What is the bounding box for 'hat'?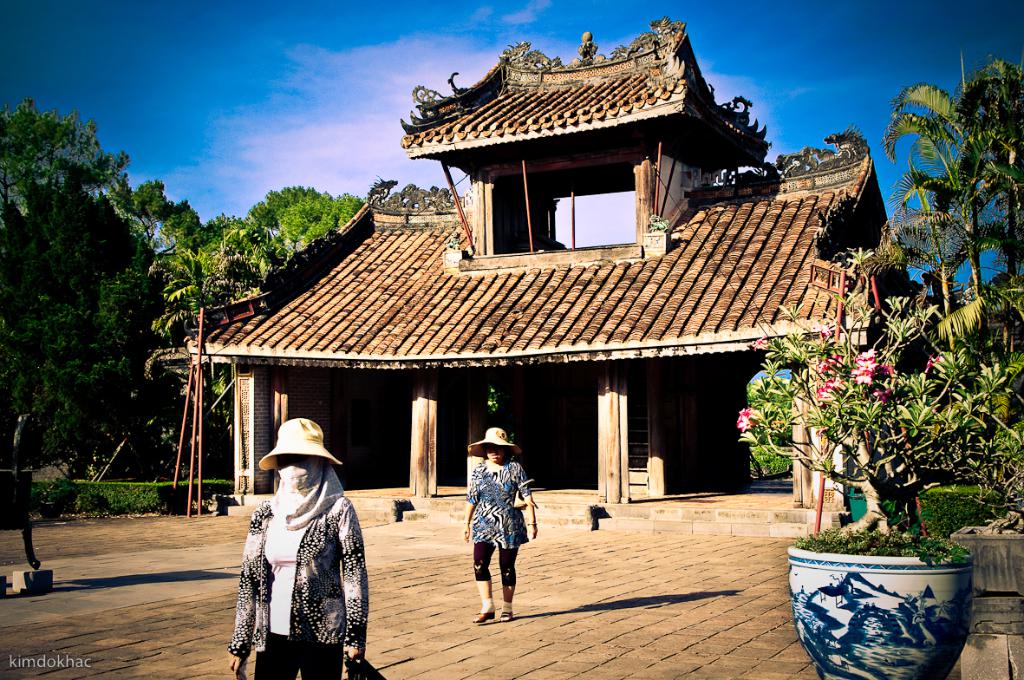
264 415 342 468.
